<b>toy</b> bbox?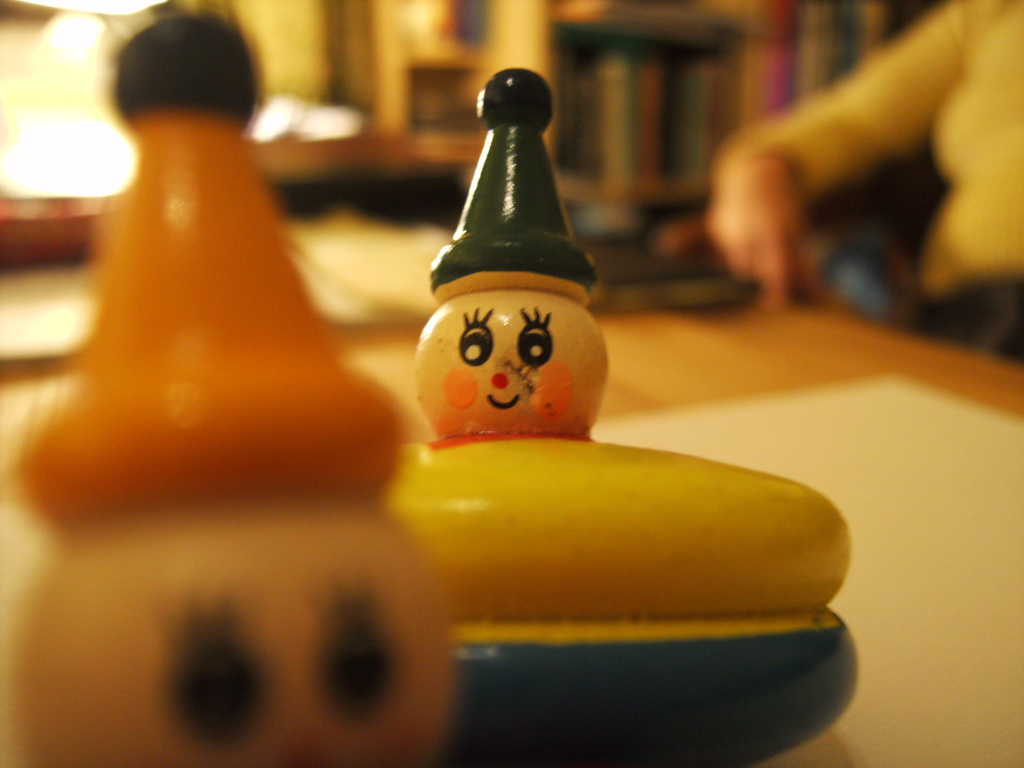
[left=349, top=54, right=865, bottom=767]
